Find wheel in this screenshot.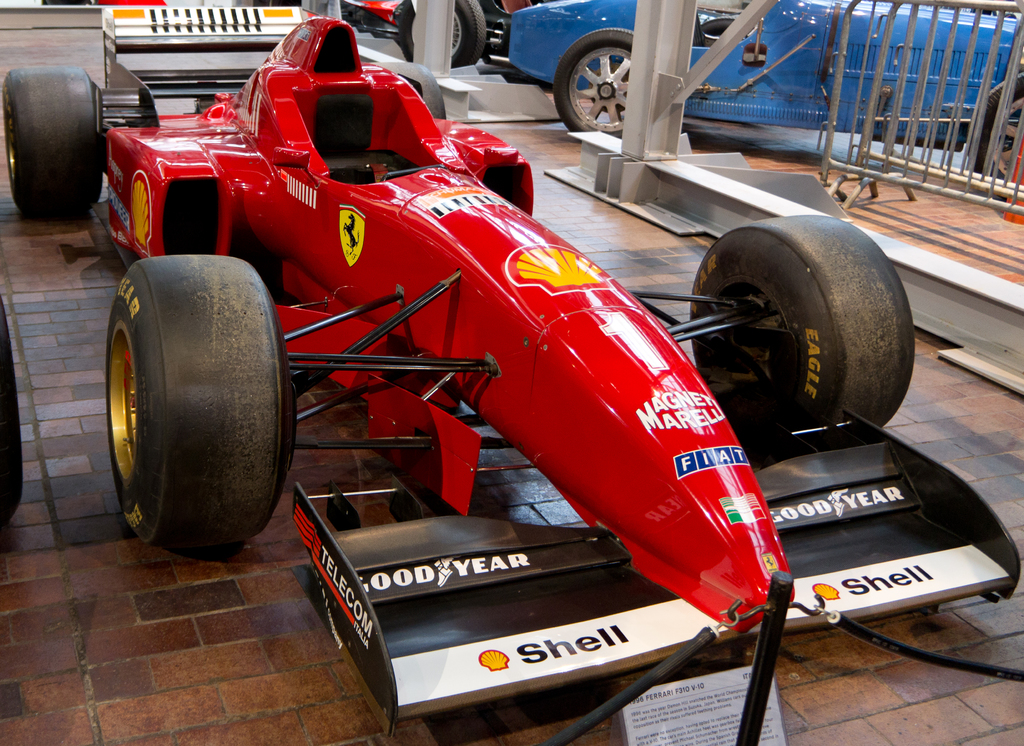
The bounding box for wheel is (left=0, top=294, right=24, bottom=527).
